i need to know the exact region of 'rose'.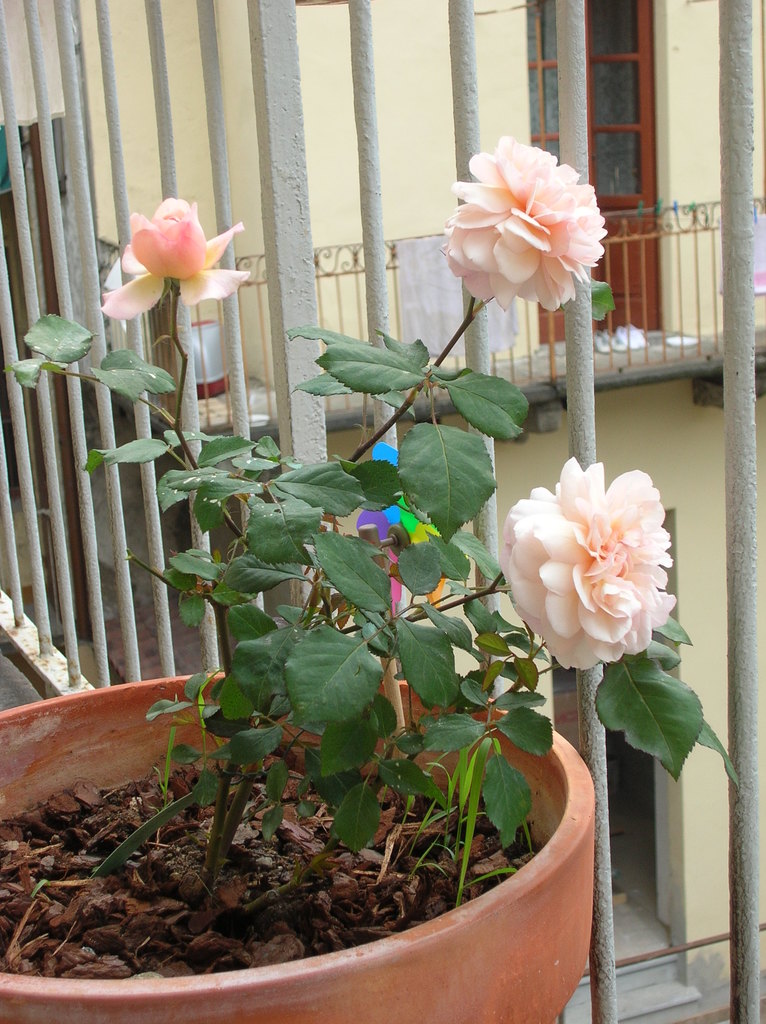
Region: BBox(443, 134, 611, 316).
